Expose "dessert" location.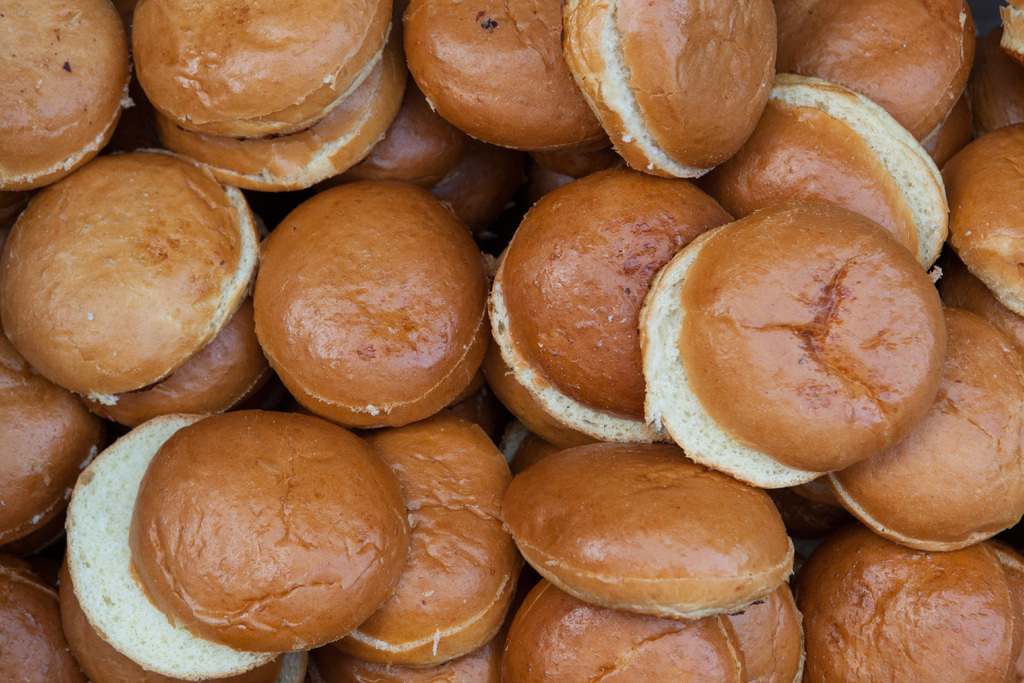
Exposed at pyautogui.locateOnScreen(2, 150, 266, 402).
